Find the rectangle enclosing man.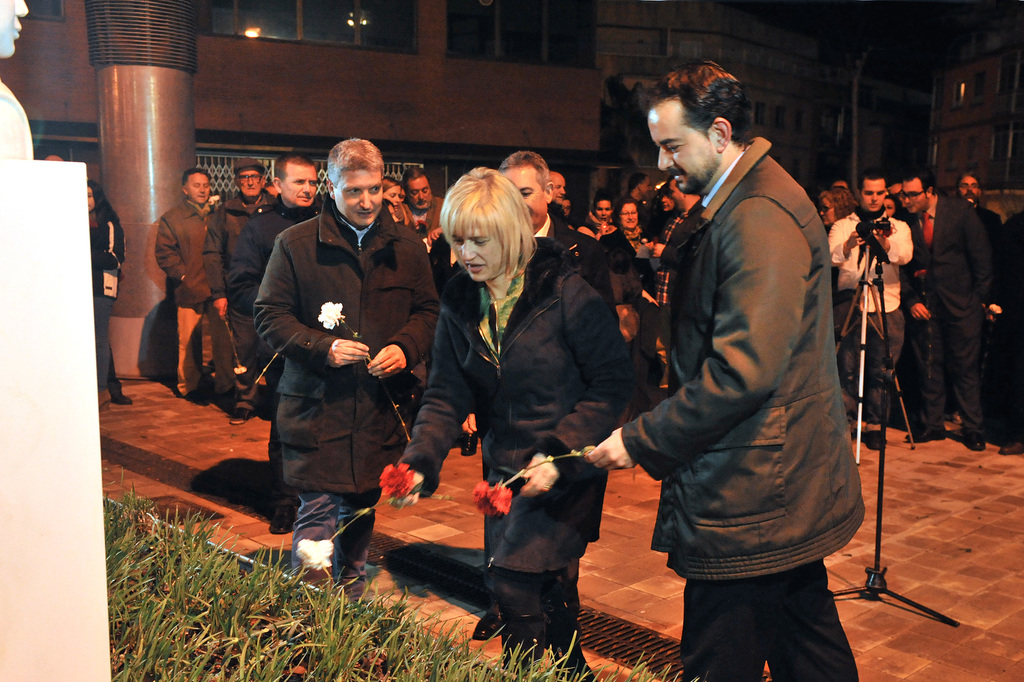
left=888, top=184, right=908, bottom=211.
